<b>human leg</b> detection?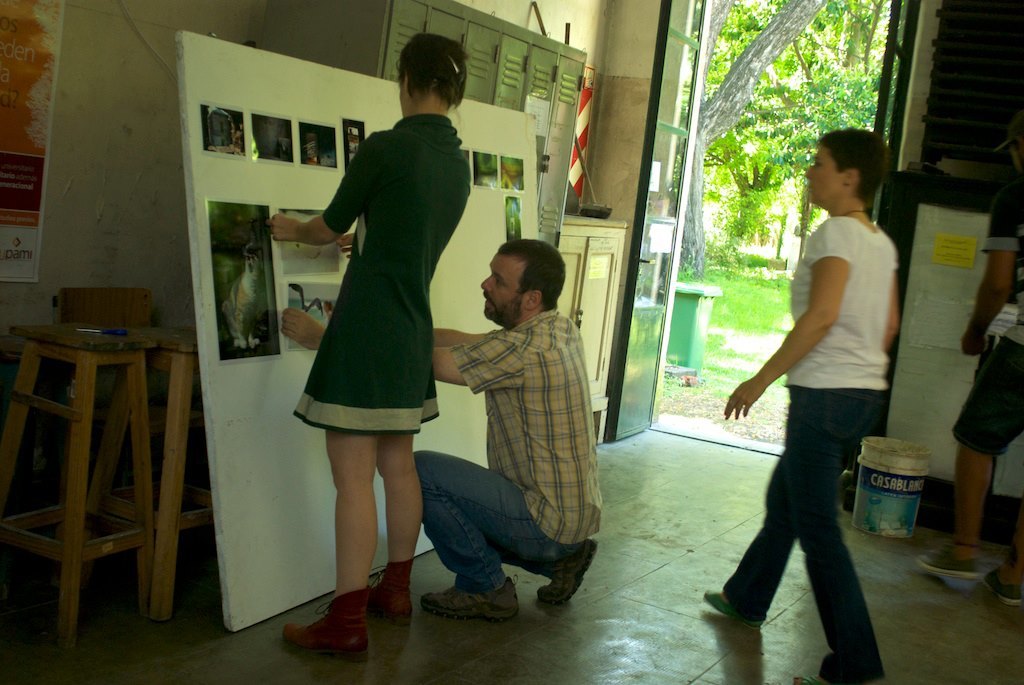
detection(372, 325, 423, 619)
